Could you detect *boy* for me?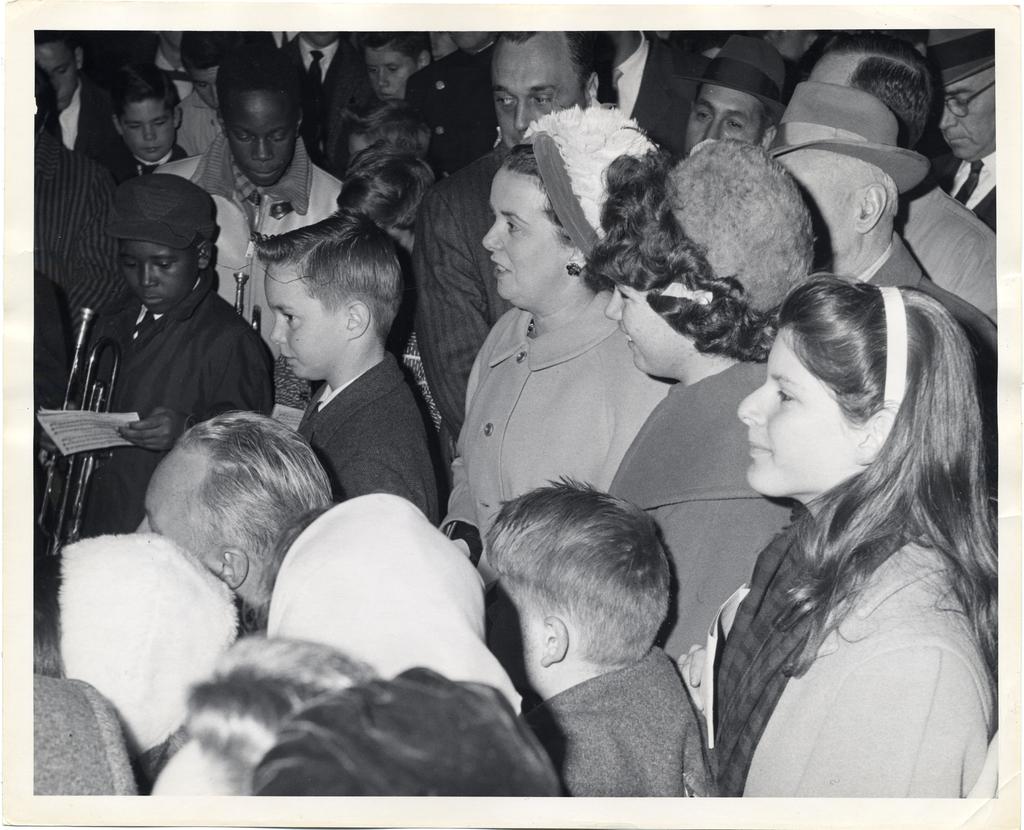
Detection result: {"x1": 90, "y1": 63, "x2": 193, "y2": 196}.
